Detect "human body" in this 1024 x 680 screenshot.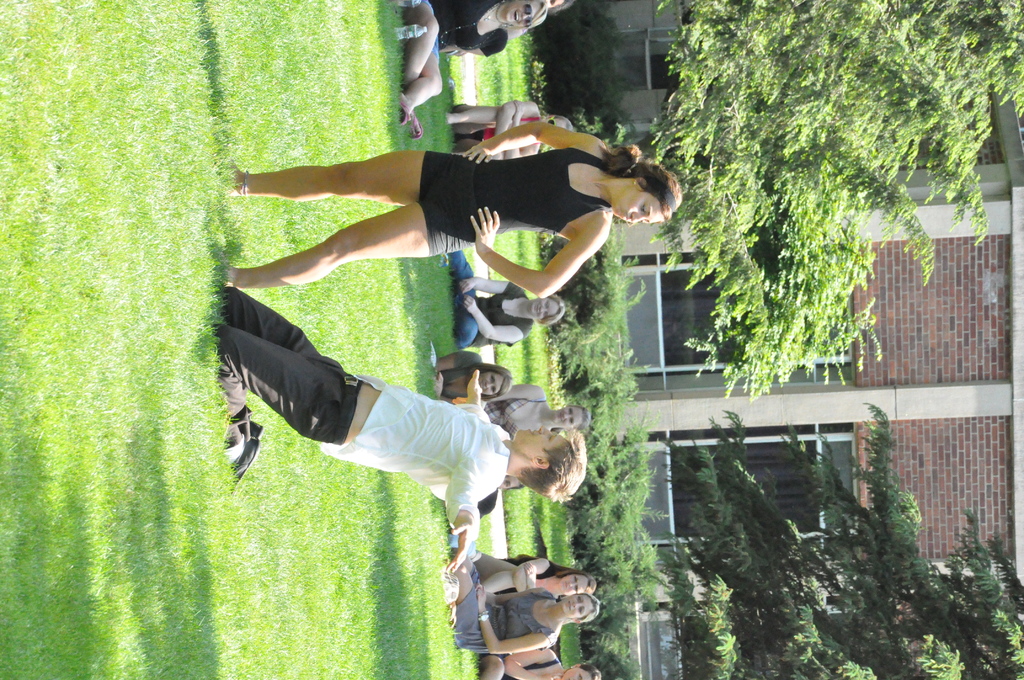
Detection: locate(214, 287, 509, 571).
